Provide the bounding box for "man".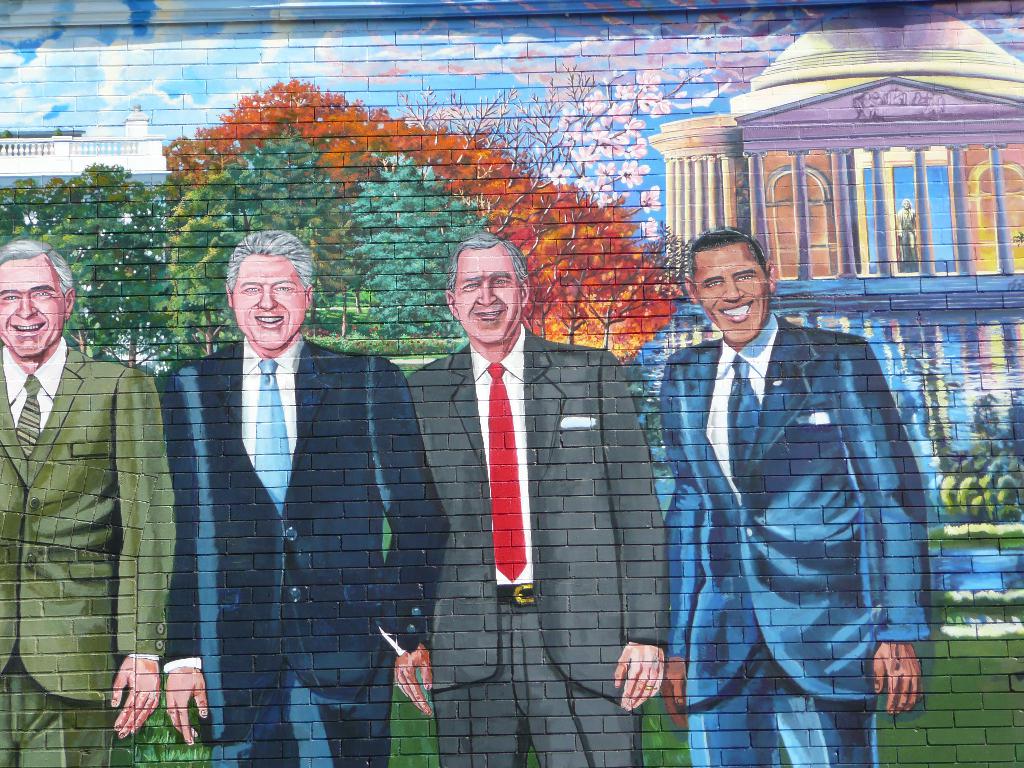
(0, 237, 175, 767).
